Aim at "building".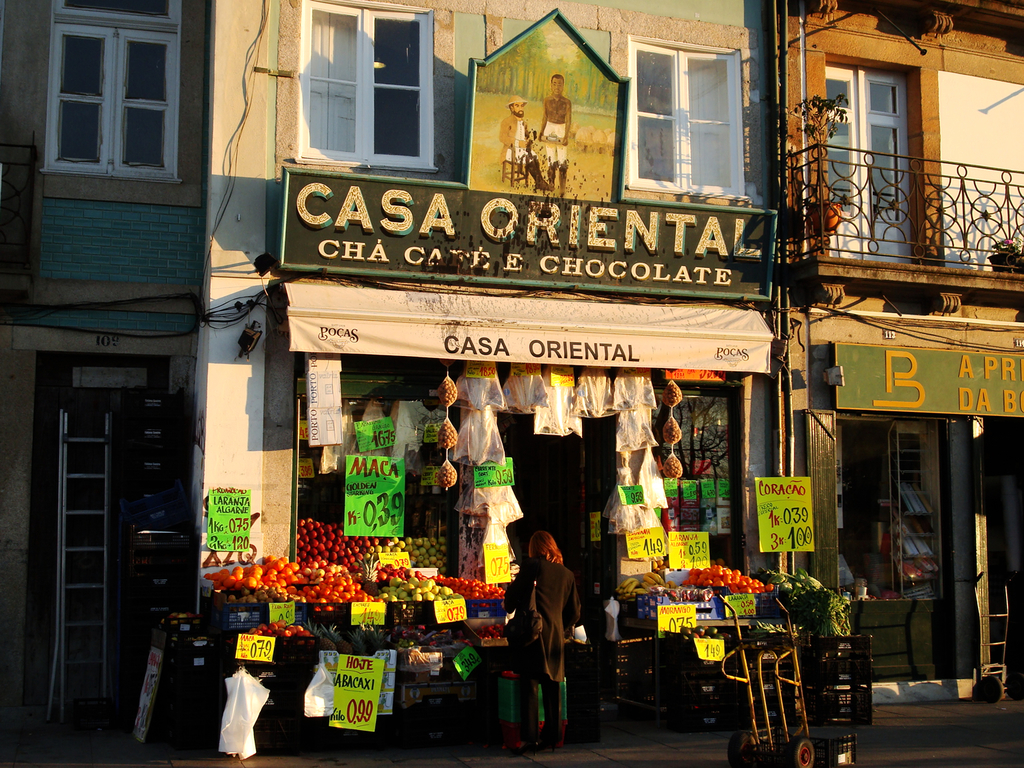
Aimed at box(2, 0, 221, 727).
